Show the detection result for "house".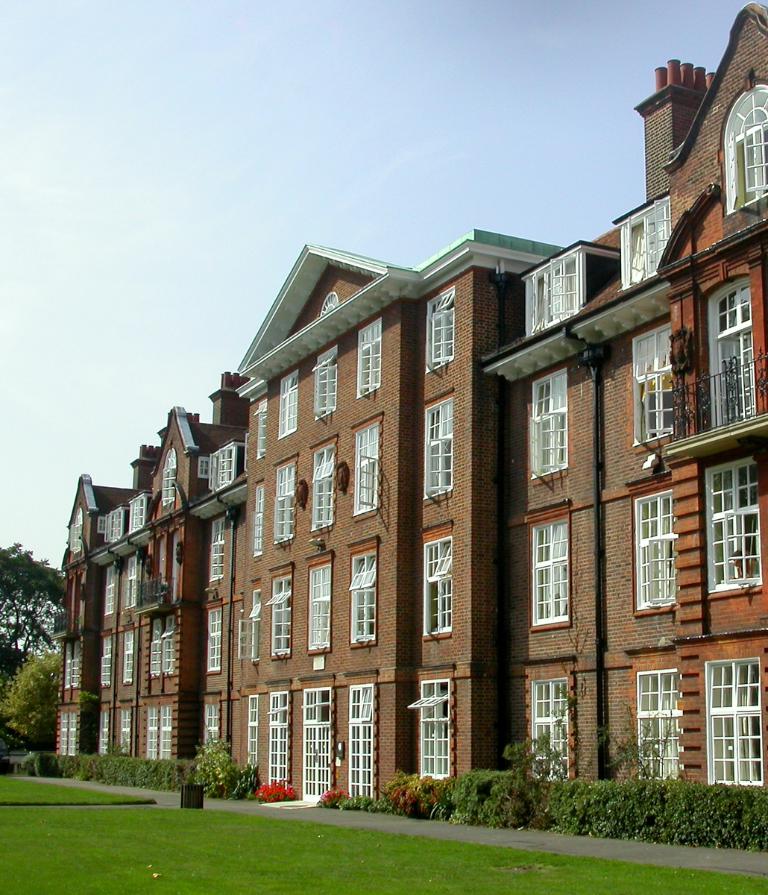
<box>54,4,767,800</box>.
